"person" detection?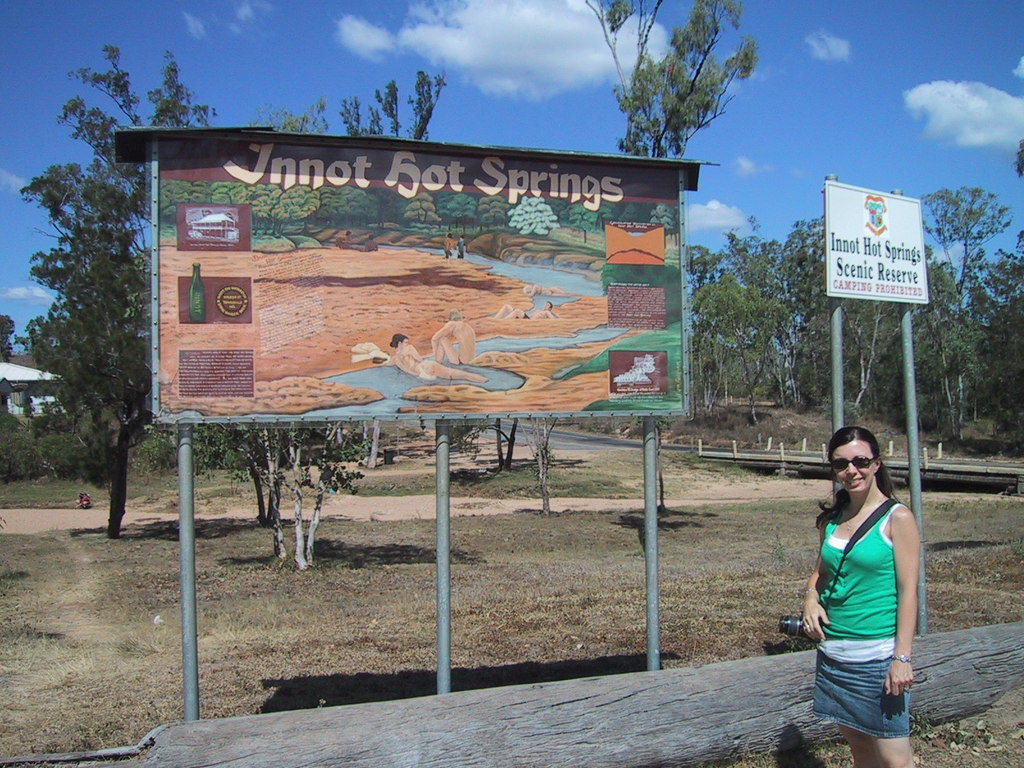
[444, 233, 455, 256]
